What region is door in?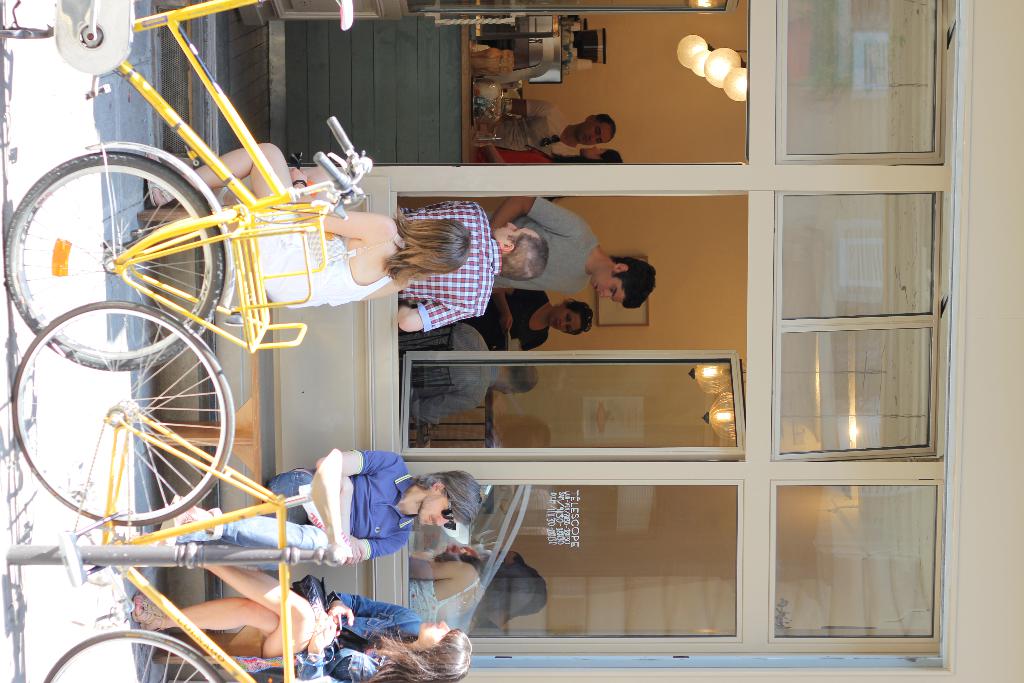
237, 0, 738, 30.
